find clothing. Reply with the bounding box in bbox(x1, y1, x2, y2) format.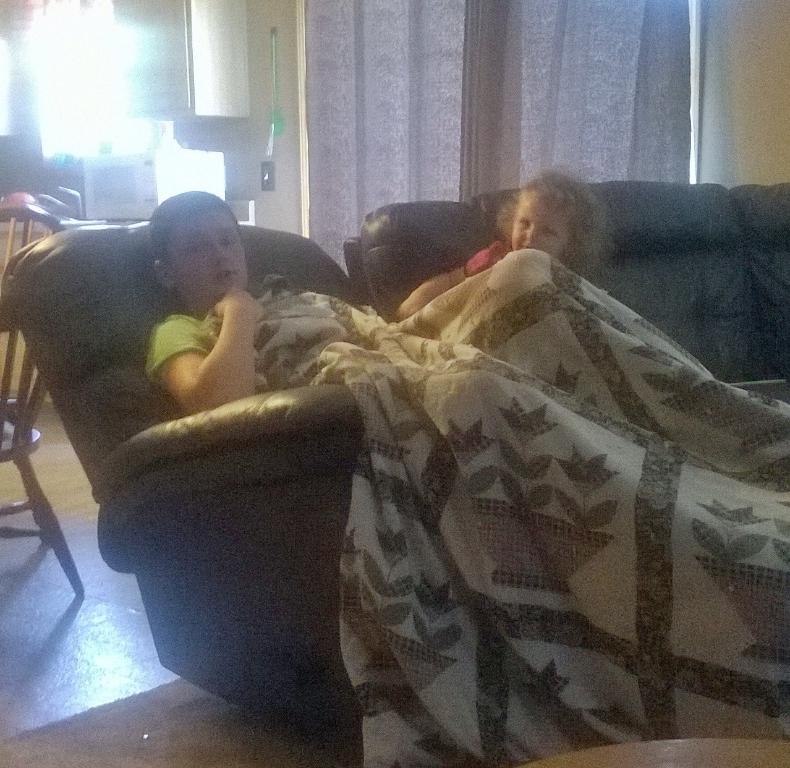
bbox(150, 215, 679, 679).
